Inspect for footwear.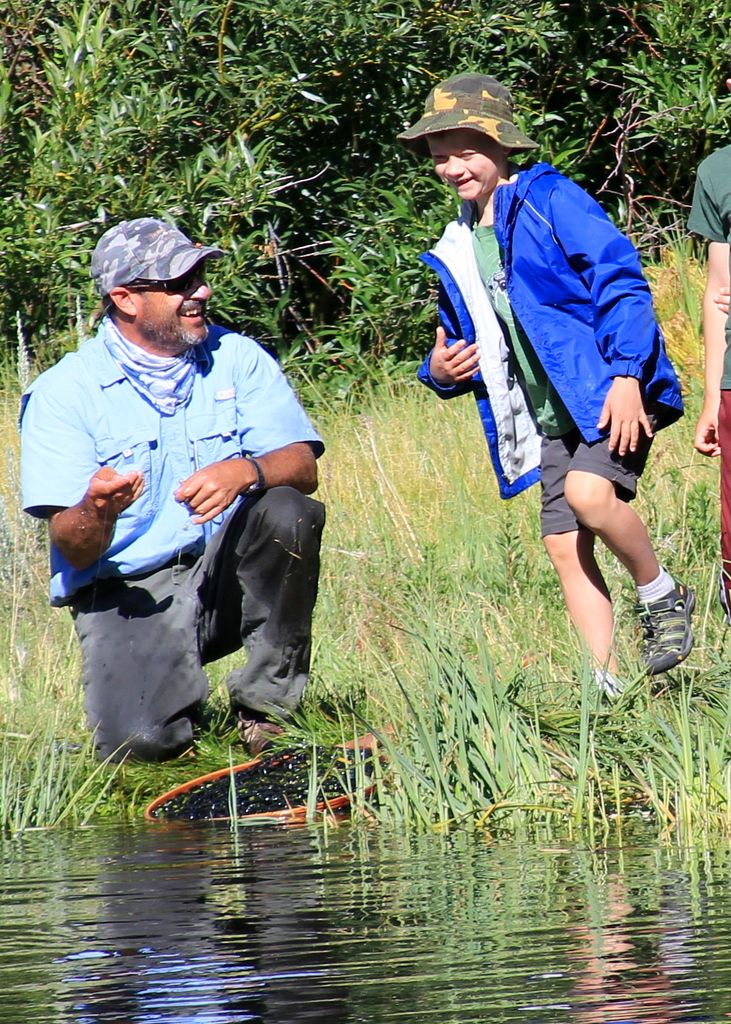
Inspection: select_region(234, 701, 289, 760).
